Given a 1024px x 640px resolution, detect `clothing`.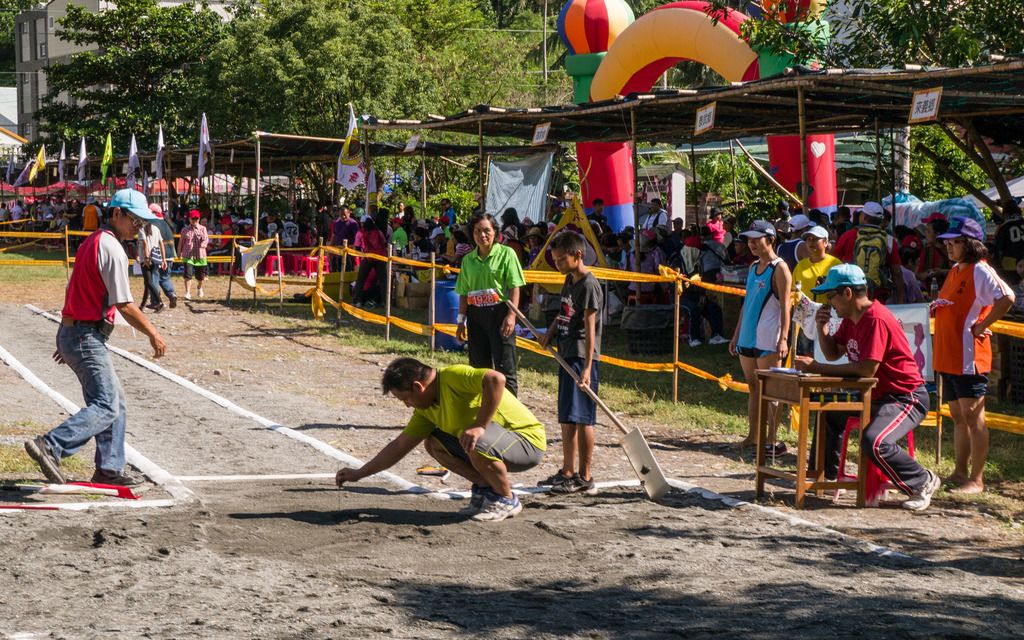
(925,237,1022,388).
